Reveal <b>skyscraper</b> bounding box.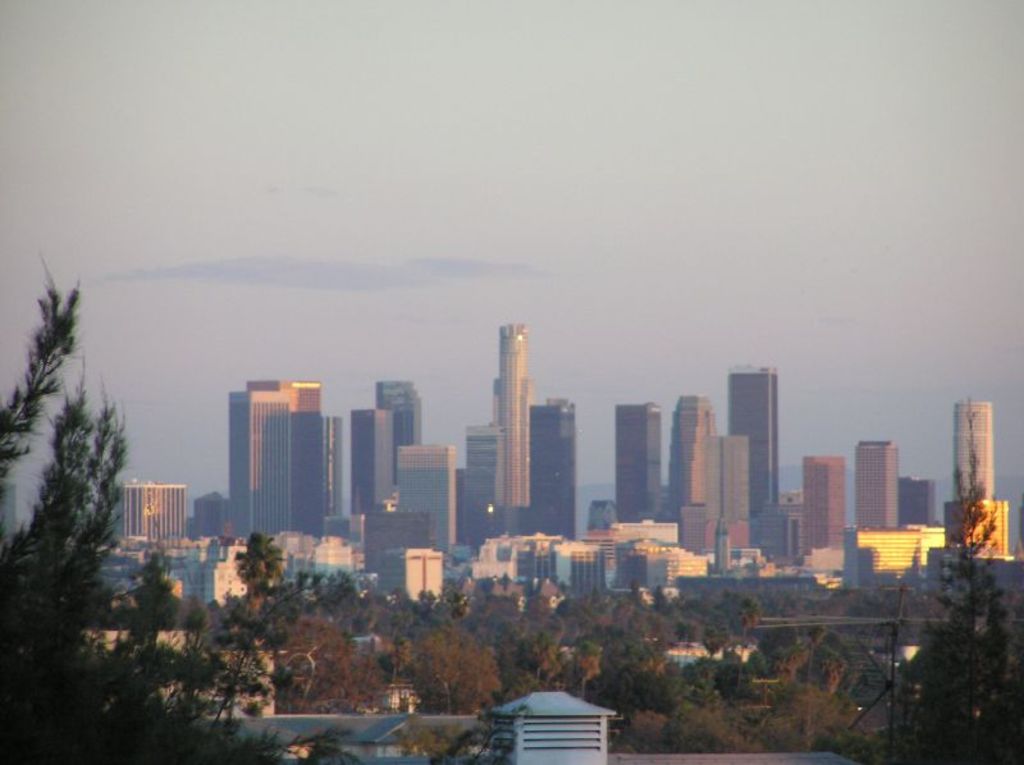
Revealed: l=524, t=381, r=582, b=537.
